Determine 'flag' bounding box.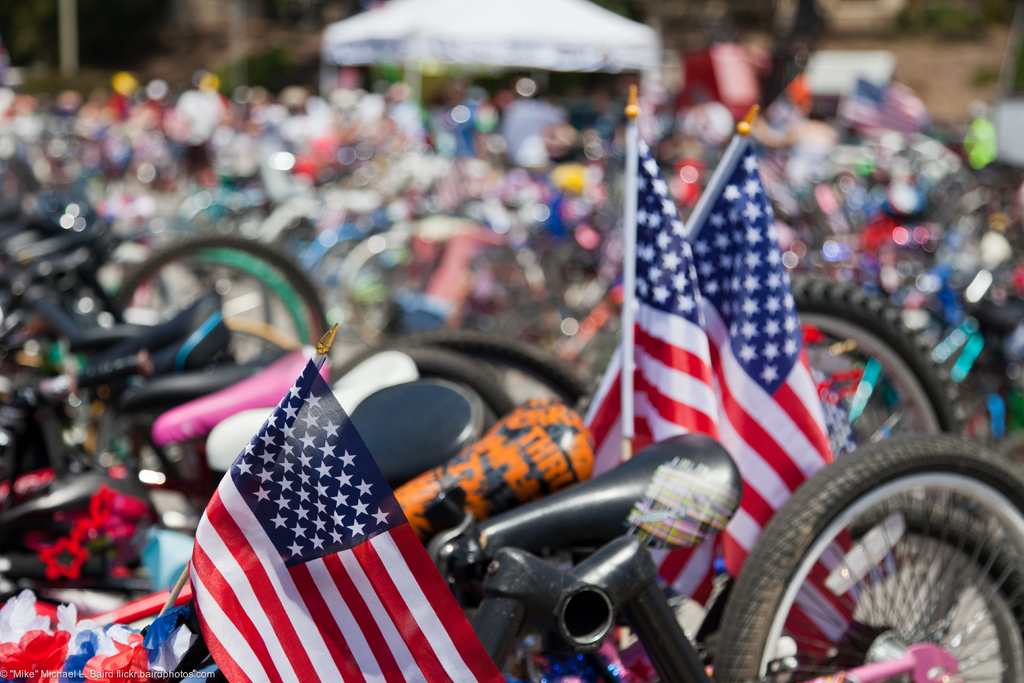
Determined: Rect(180, 347, 502, 682).
